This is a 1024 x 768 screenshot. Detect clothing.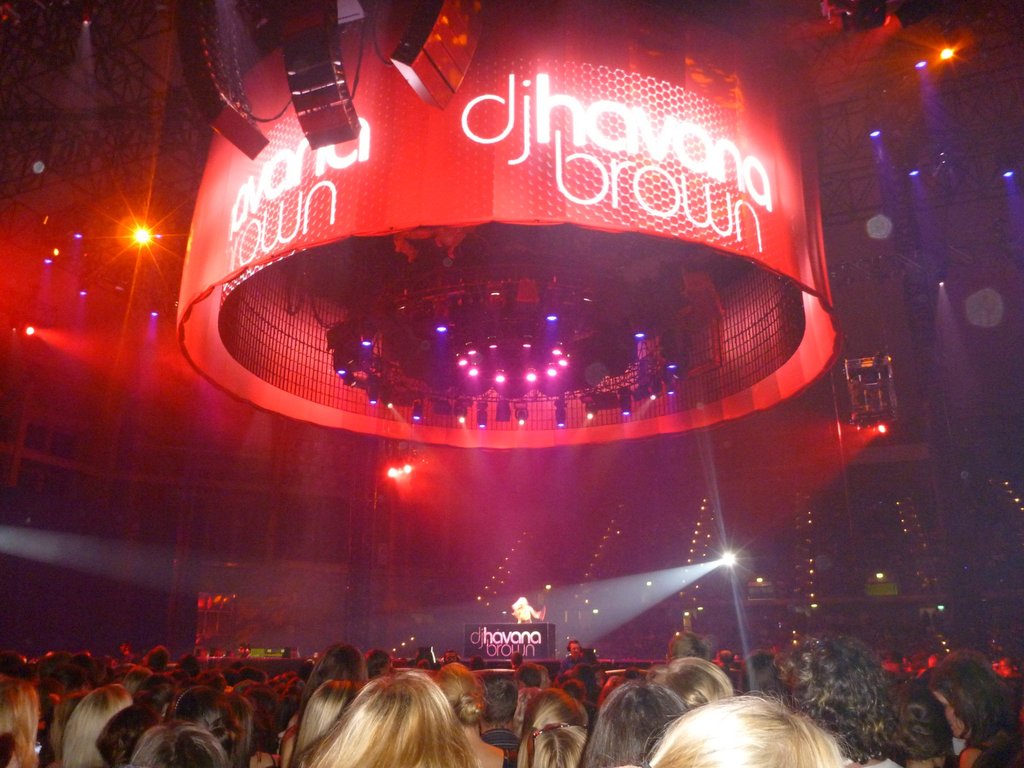
(x1=481, y1=723, x2=526, y2=767).
